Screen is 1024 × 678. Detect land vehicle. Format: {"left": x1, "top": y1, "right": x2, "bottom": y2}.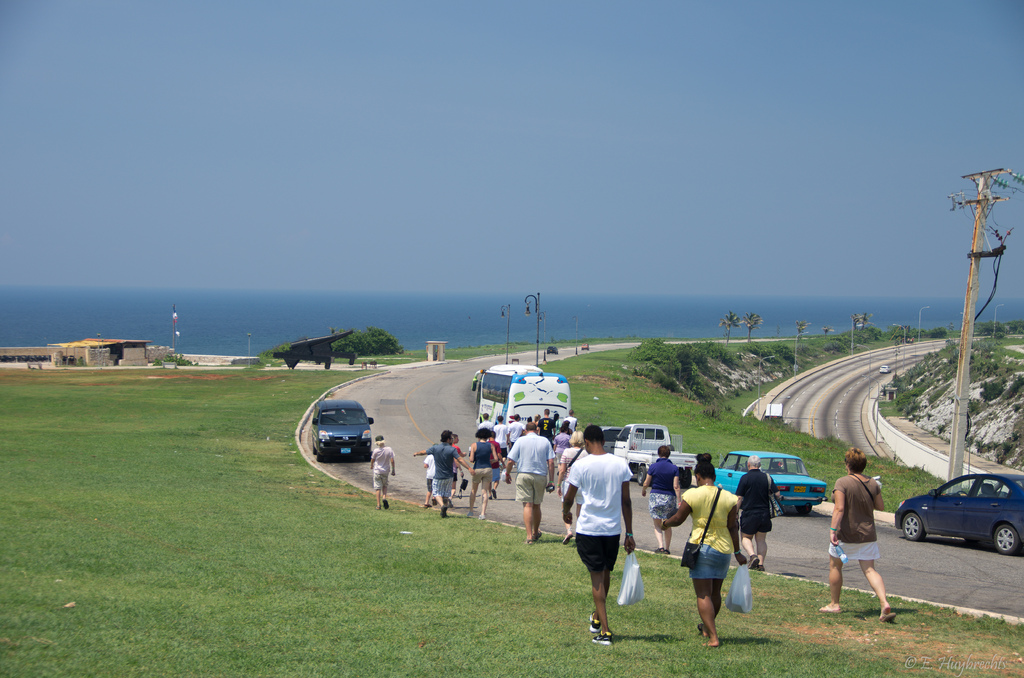
{"left": 762, "top": 403, "right": 782, "bottom": 425}.
